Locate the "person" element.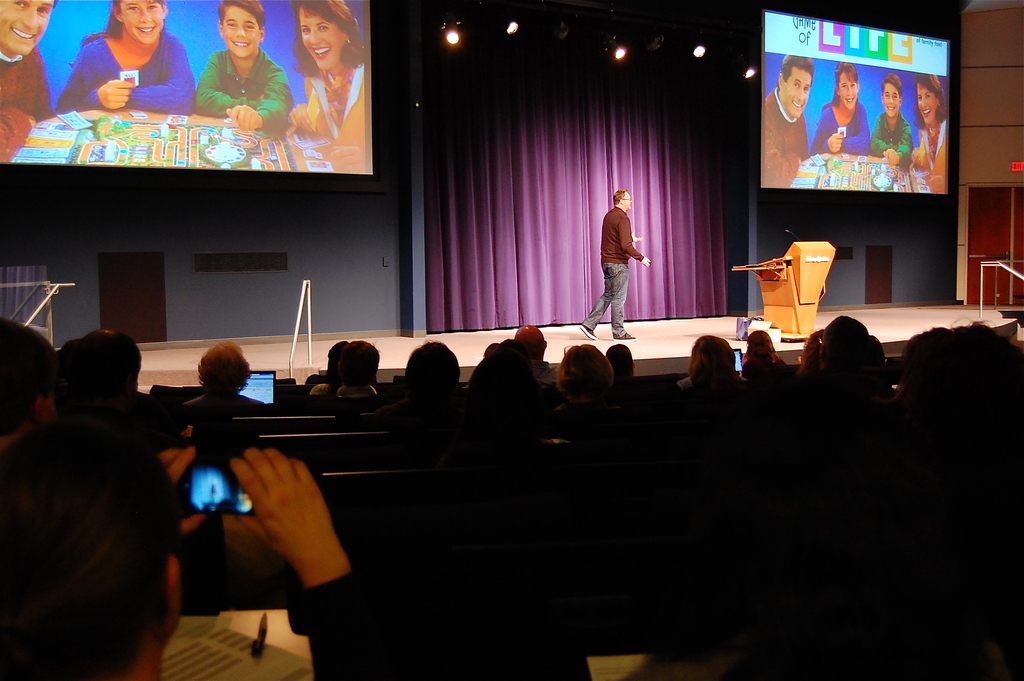
Element bbox: detection(54, 0, 199, 119).
